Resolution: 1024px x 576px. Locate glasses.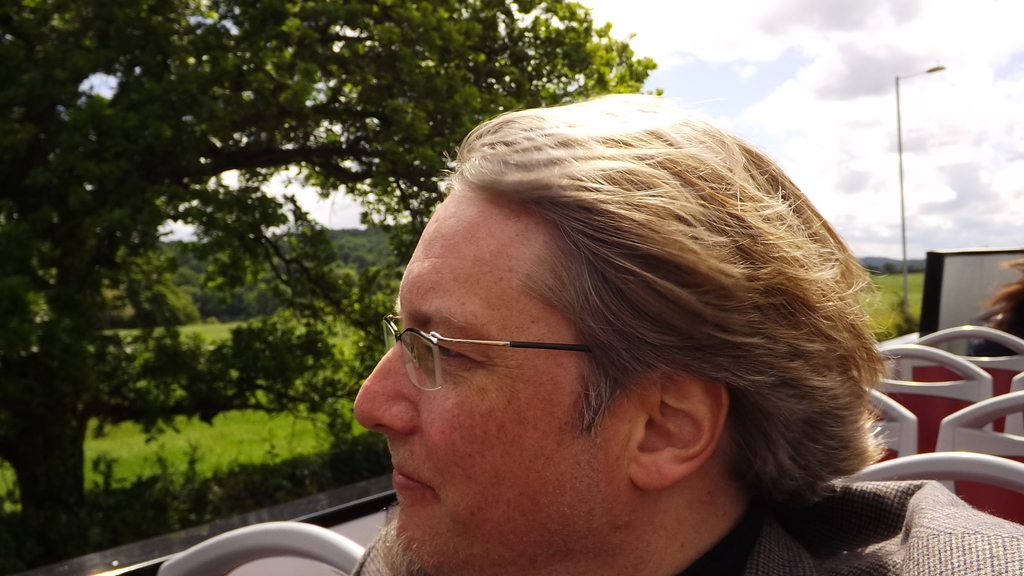
(x1=361, y1=309, x2=604, y2=392).
